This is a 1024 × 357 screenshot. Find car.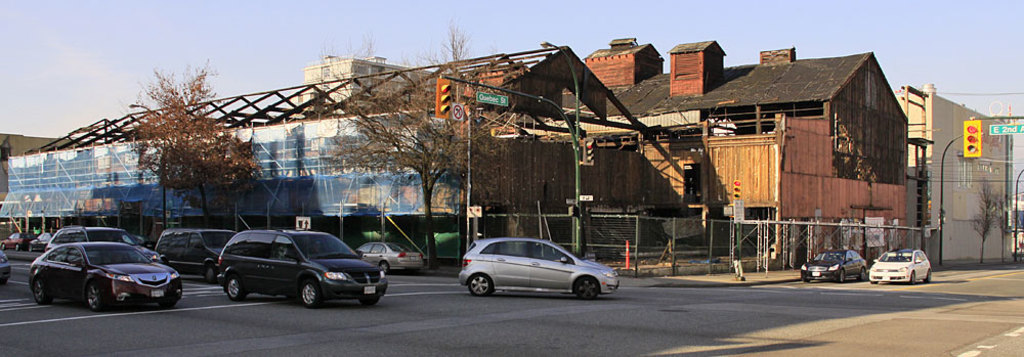
Bounding box: 216:227:388:309.
